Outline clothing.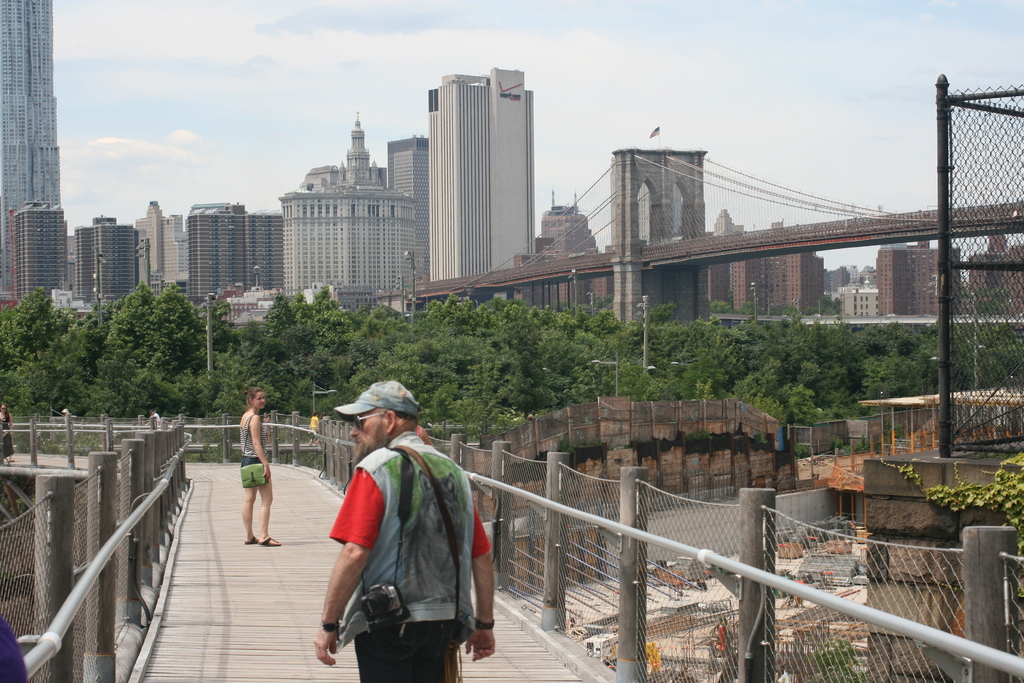
Outline: locate(241, 415, 269, 467).
